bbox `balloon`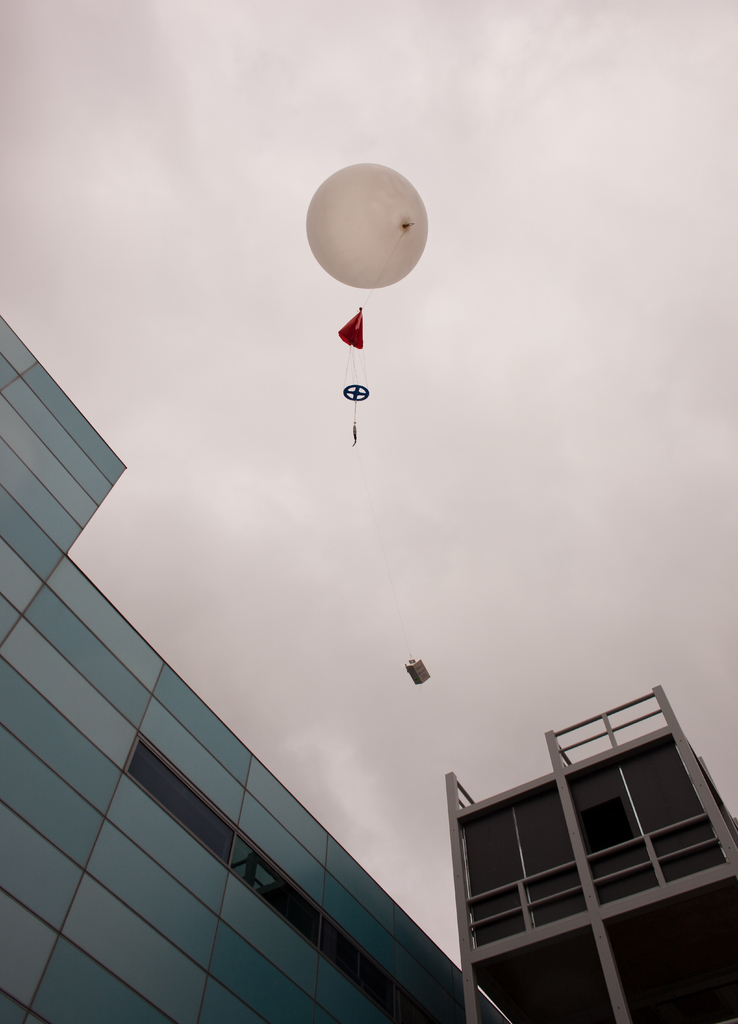
x1=299 y1=161 x2=429 y2=287
